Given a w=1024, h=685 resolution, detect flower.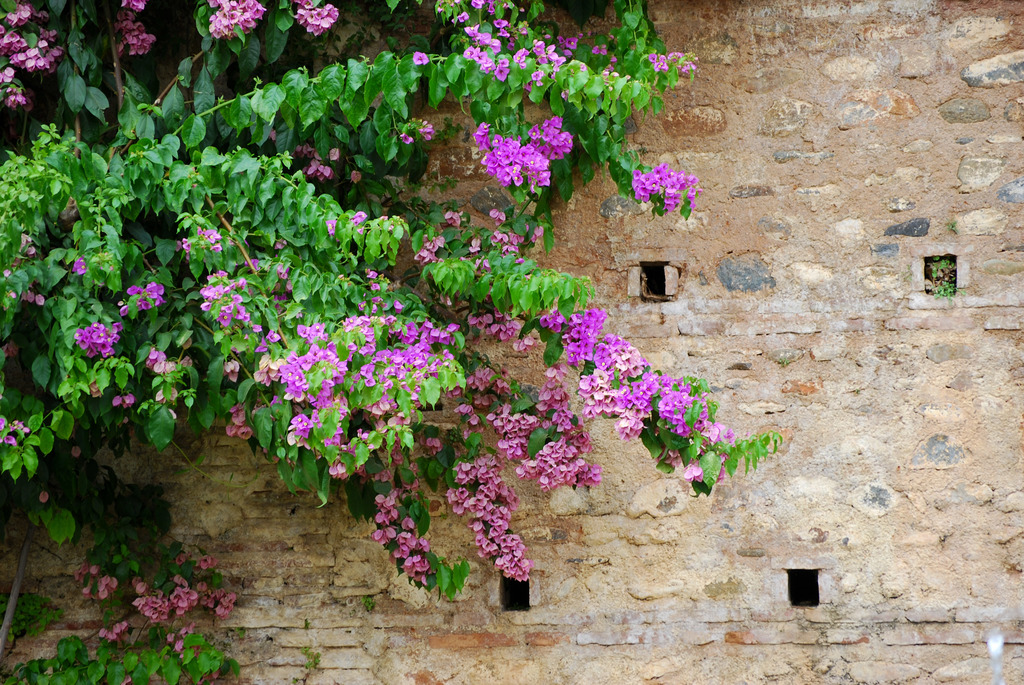
{"x1": 70, "y1": 443, "x2": 81, "y2": 460}.
